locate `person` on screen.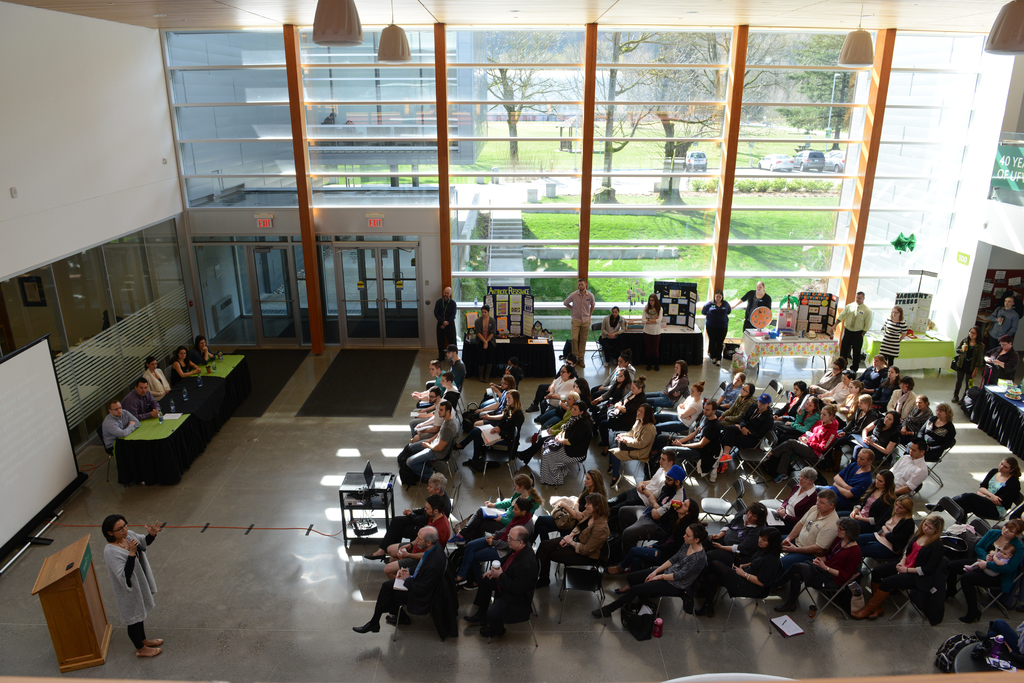
On screen at <bbox>947, 458, 1012, 524</bbox>.
